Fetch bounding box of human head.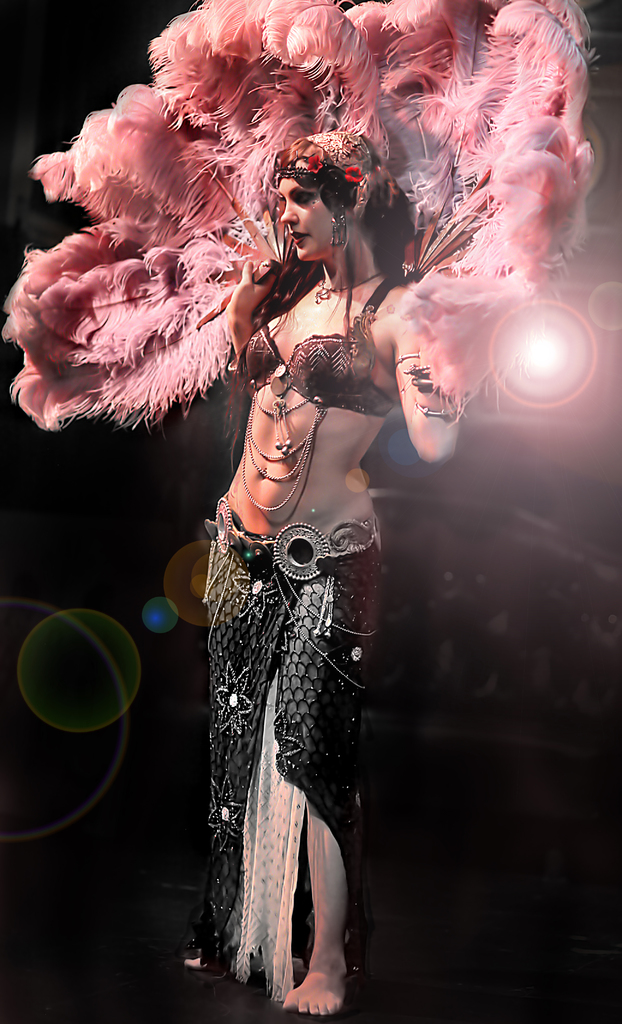
Bbox: bbox=(273, 135, 388, 266).
